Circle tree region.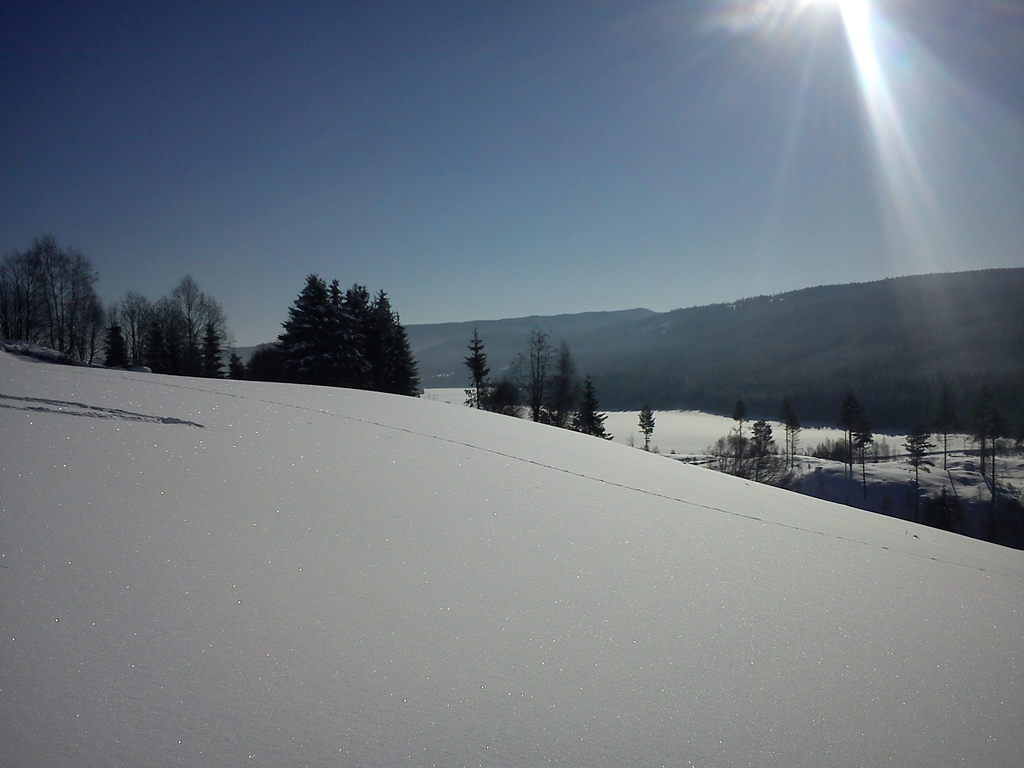
Region: [left=851, top=403, right=871, bottom=492].
